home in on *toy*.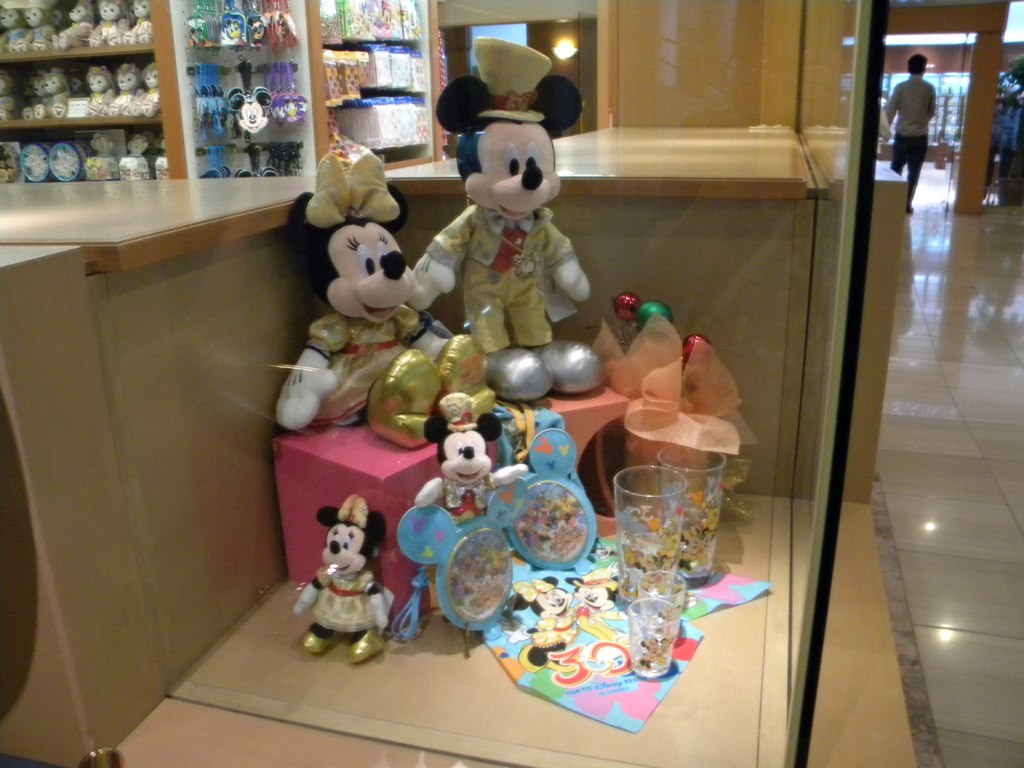
Homed in at rect(421, 389, 546, 535).
